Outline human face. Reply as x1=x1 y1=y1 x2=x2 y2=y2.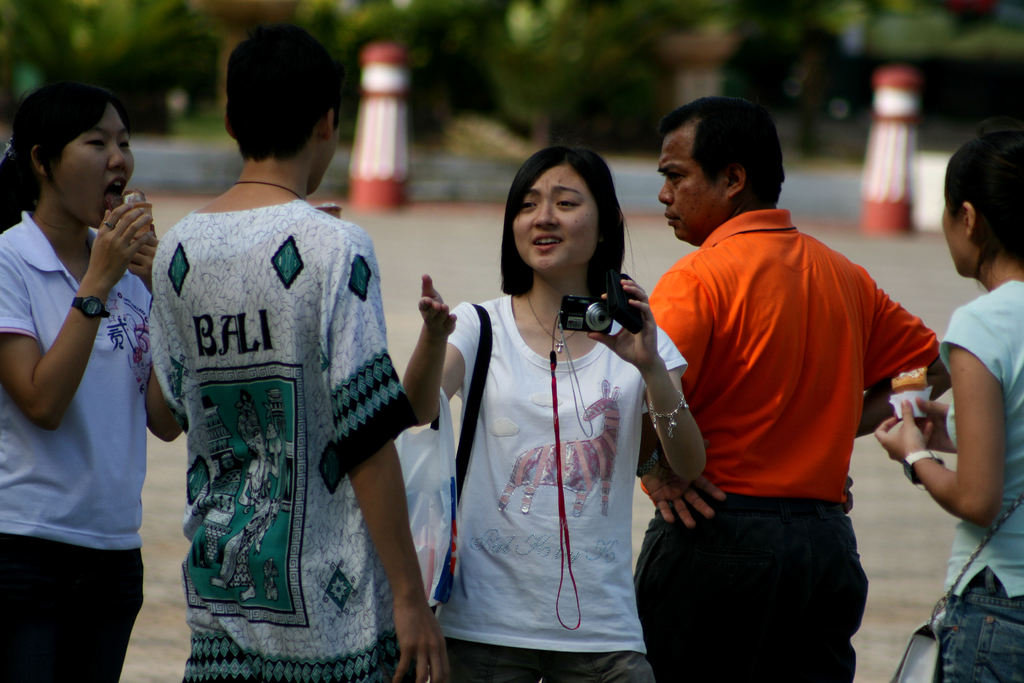
x1=936 y1=179 x2=972 y2=278.
